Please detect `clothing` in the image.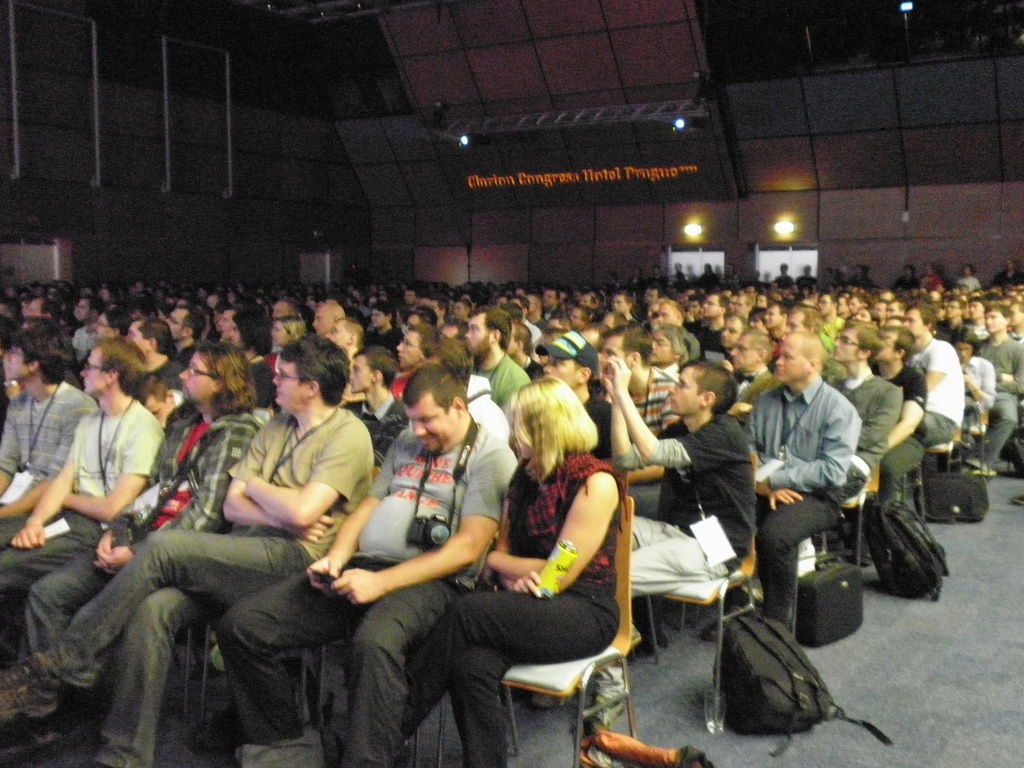
(x1=957, y1=355, x2=991, y2=428).
